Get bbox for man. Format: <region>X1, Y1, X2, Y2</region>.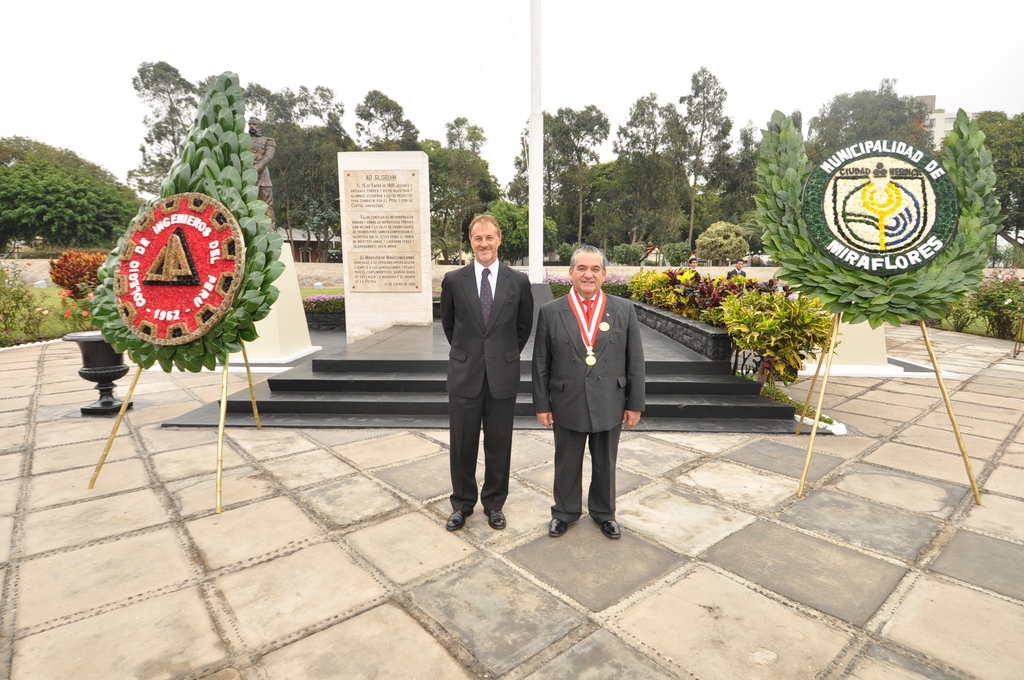
<region>536, 234, 656, 541</region>.
